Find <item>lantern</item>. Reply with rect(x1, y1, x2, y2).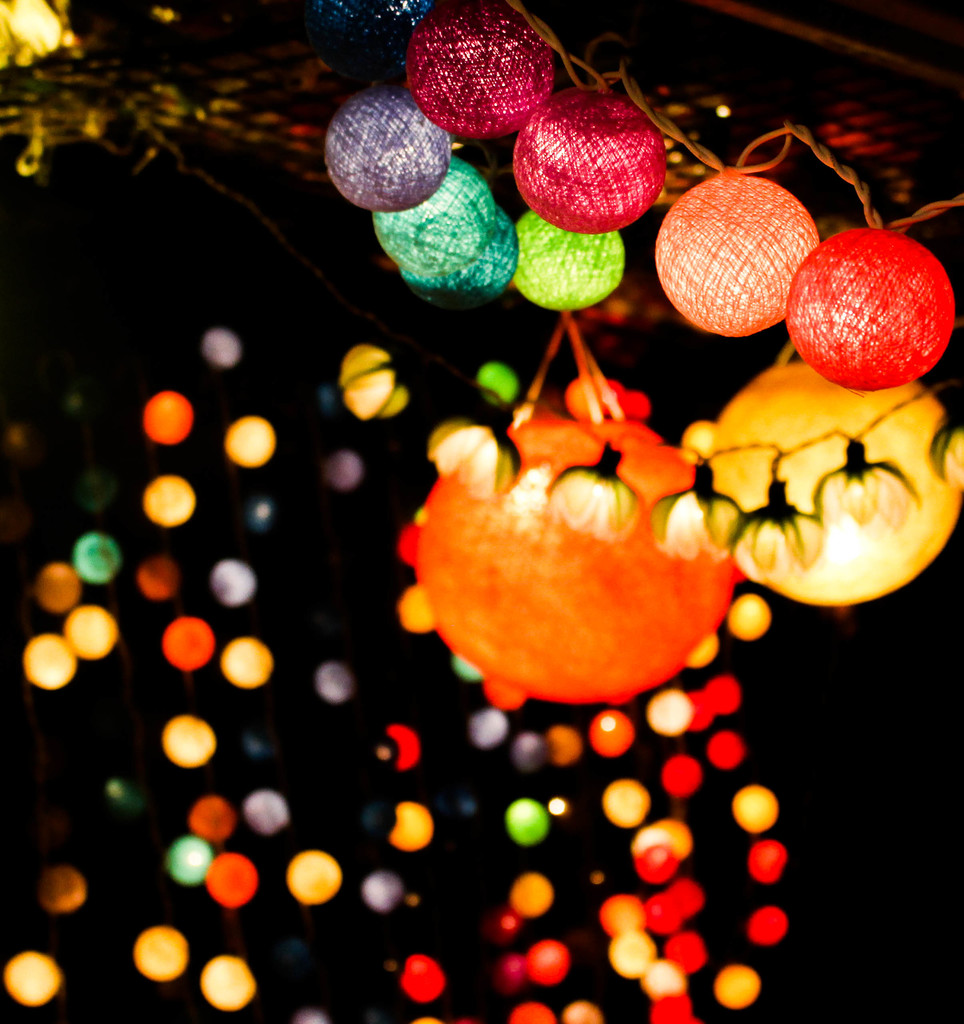
rect(716, 966, 758, 1006).
